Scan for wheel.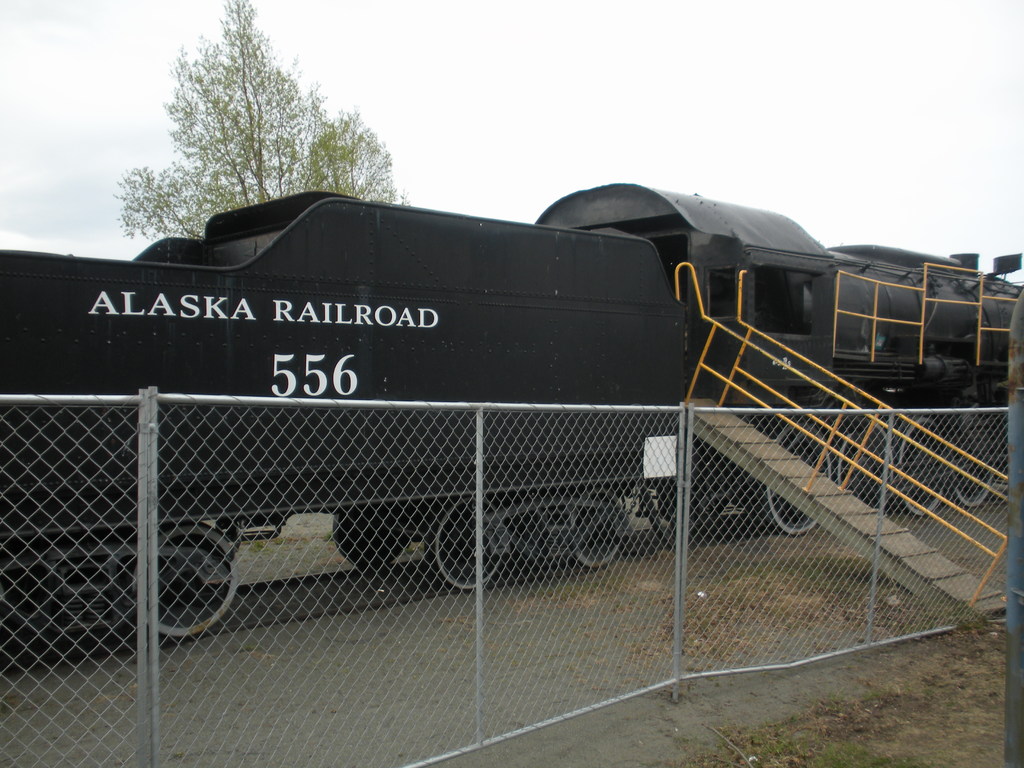
Scan result: 428, 501, 515, 584.
